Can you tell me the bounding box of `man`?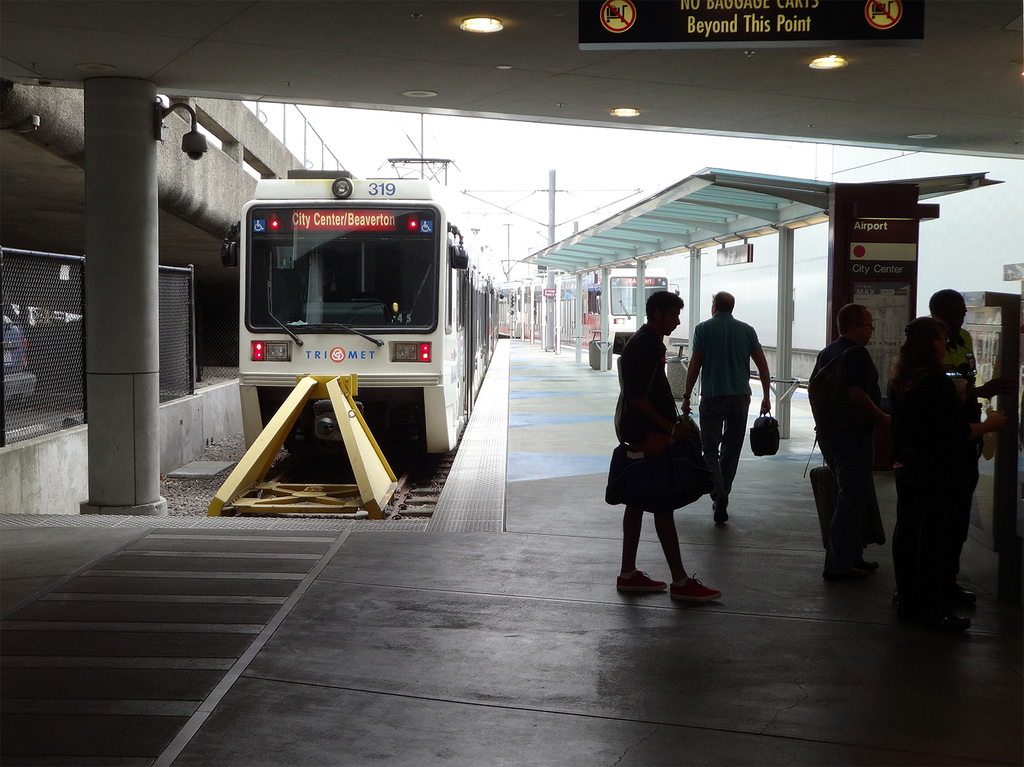
x1=612, y1=296, x2=711, y2=618.
